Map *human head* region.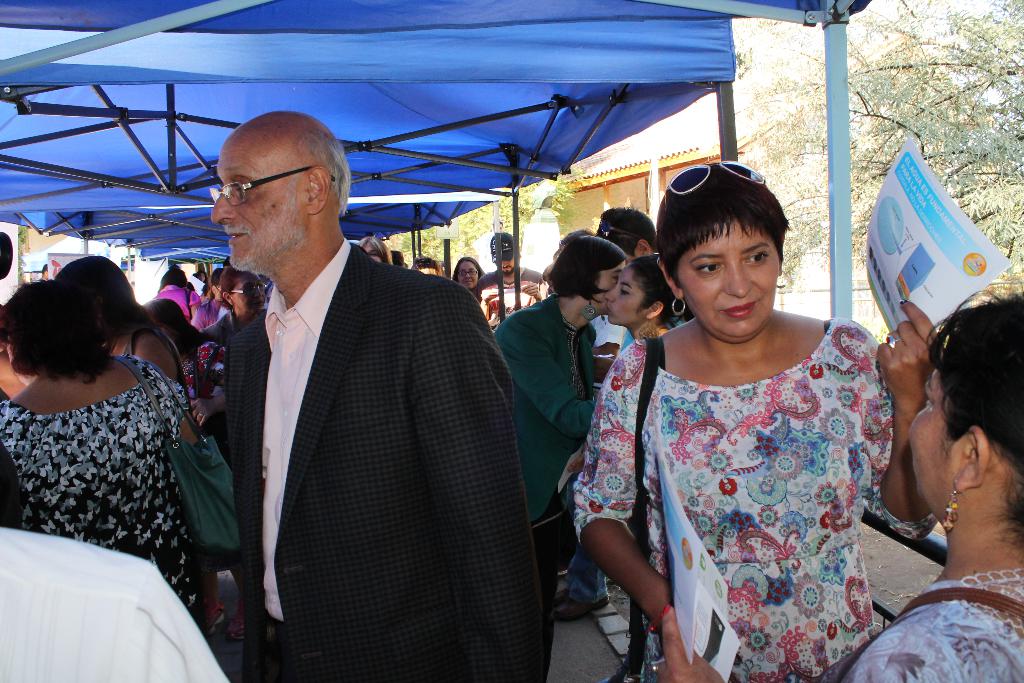
Mapped to [left=454, top=256, right=486, bottom=292].
